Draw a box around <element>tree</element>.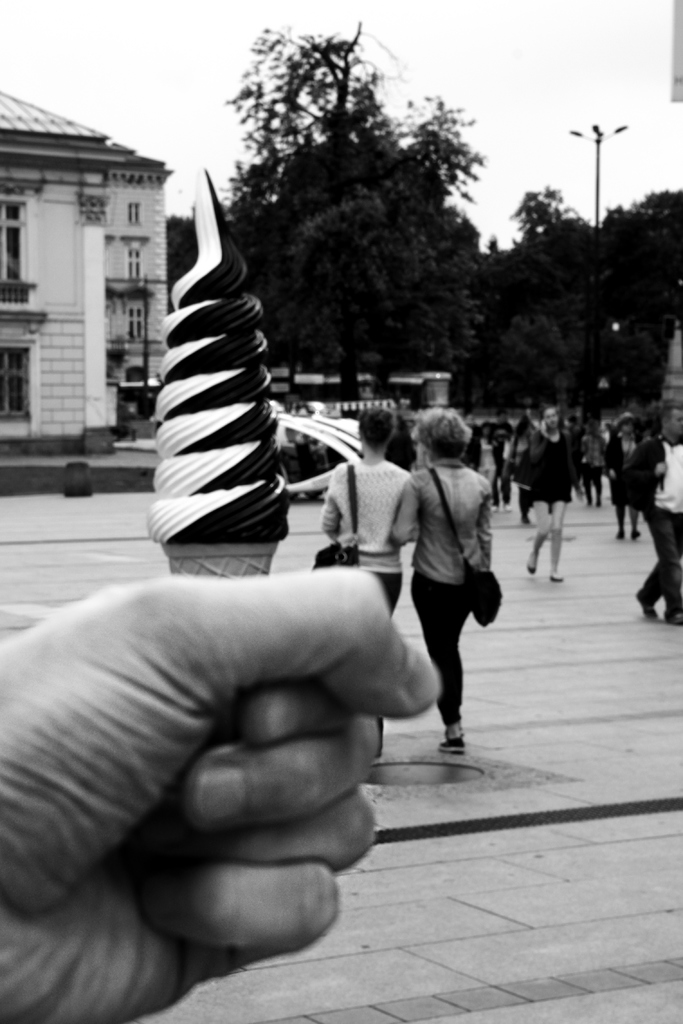
<box>188,18,509,392</box>.
